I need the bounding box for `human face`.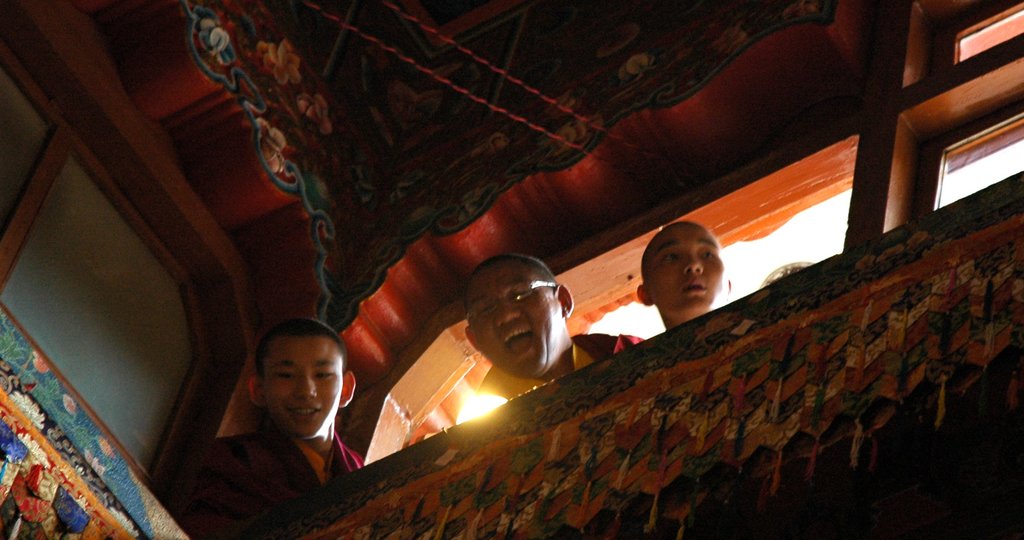
Here it is: box=[646, 223, 723, 311].
